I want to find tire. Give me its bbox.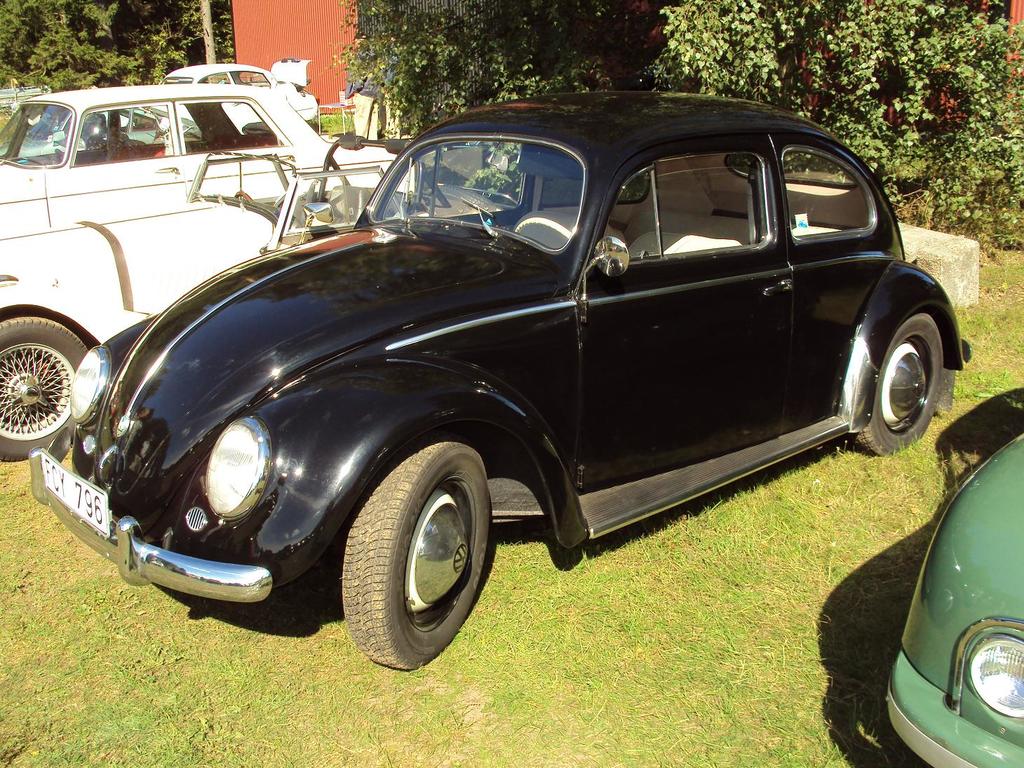
region(330, 446, 501, 671).
